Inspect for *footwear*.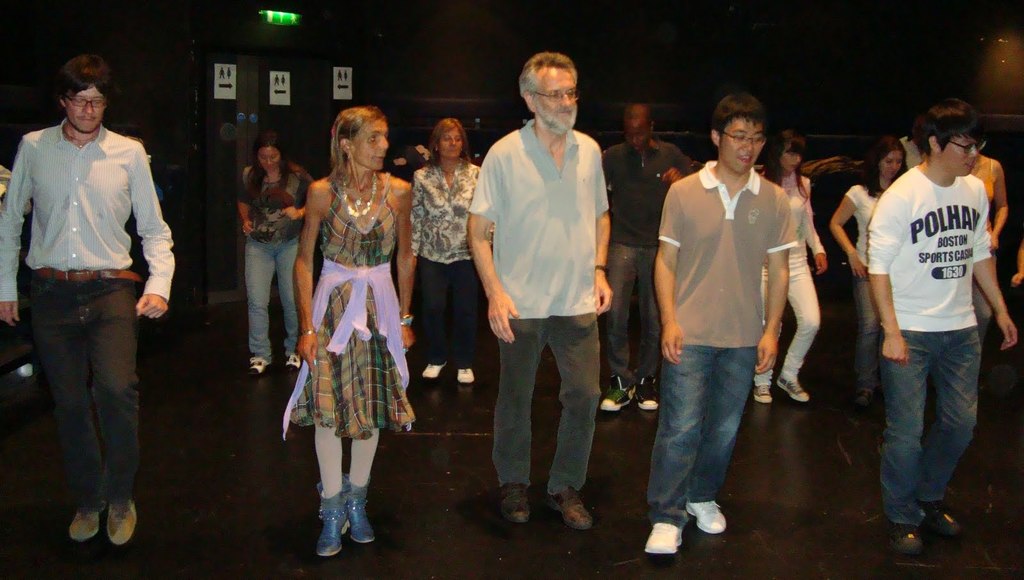
Inspection: crop(894, 520, 913, 552).
